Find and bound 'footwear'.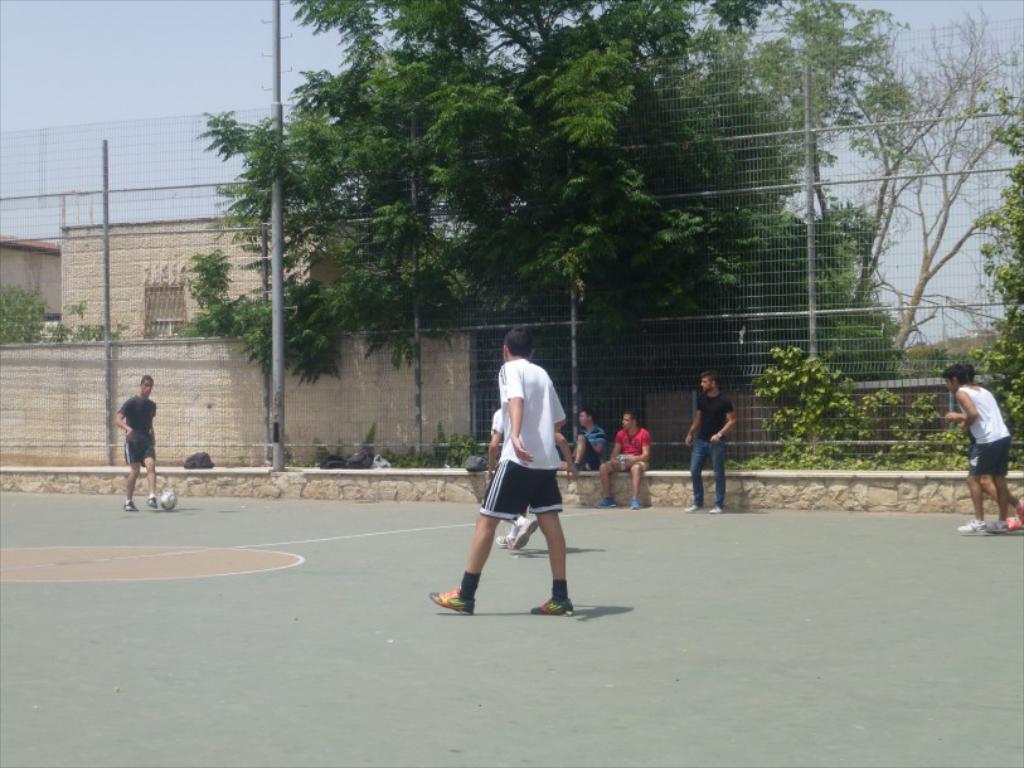
Bound: (x1=529, y1=597, x2=573, y2=619).
